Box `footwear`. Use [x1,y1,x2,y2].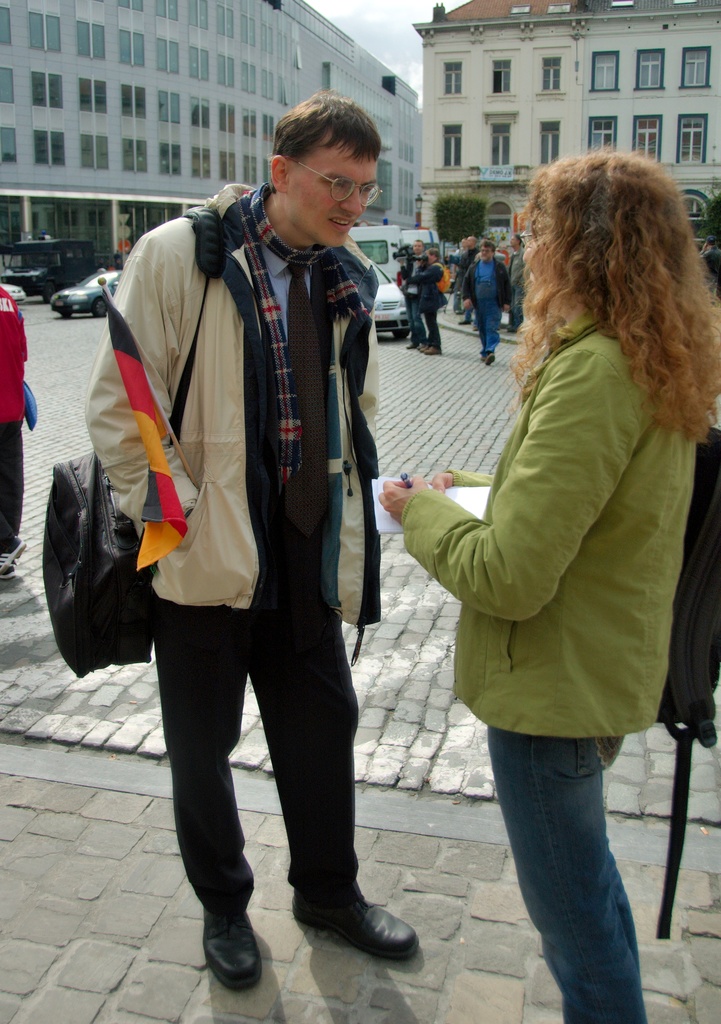
[407,340,423,349].
